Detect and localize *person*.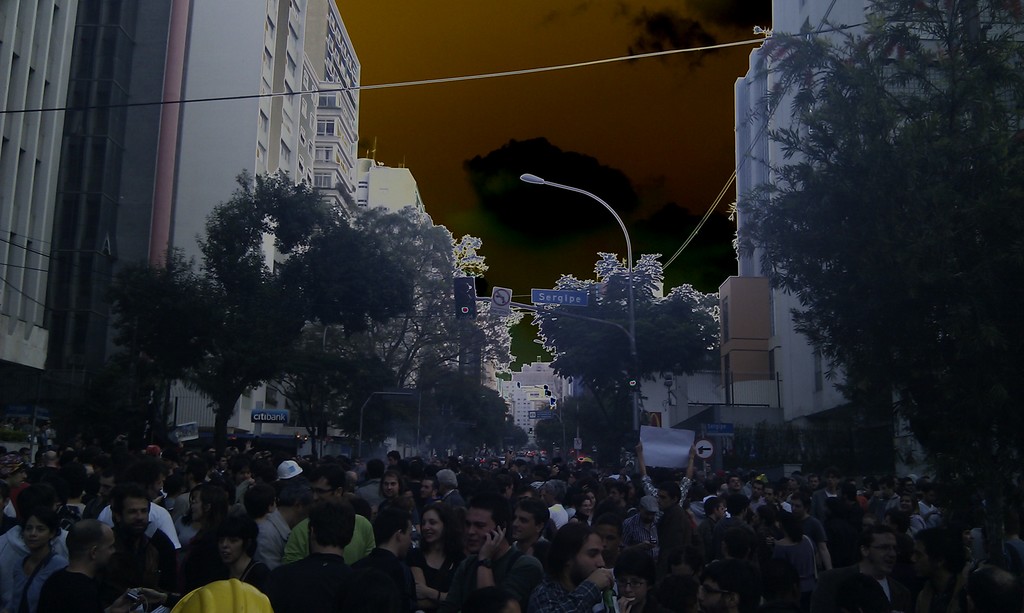
Localized at Rect(724, 473, 747, 497).
